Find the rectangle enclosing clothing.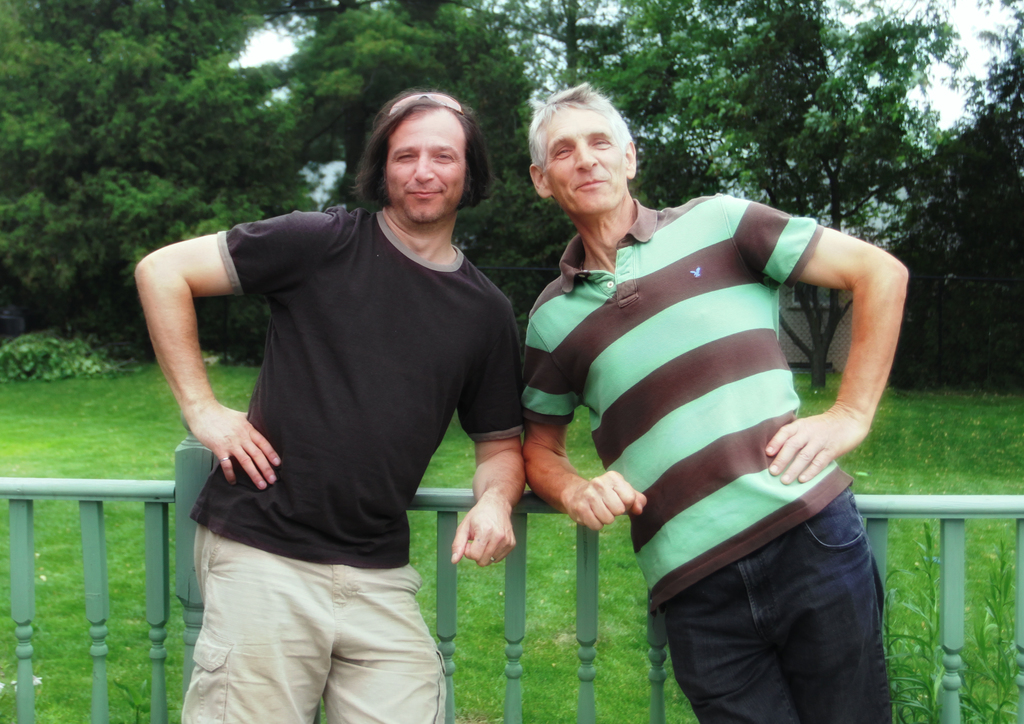
<region>604, 283, 905, 687</region>.
